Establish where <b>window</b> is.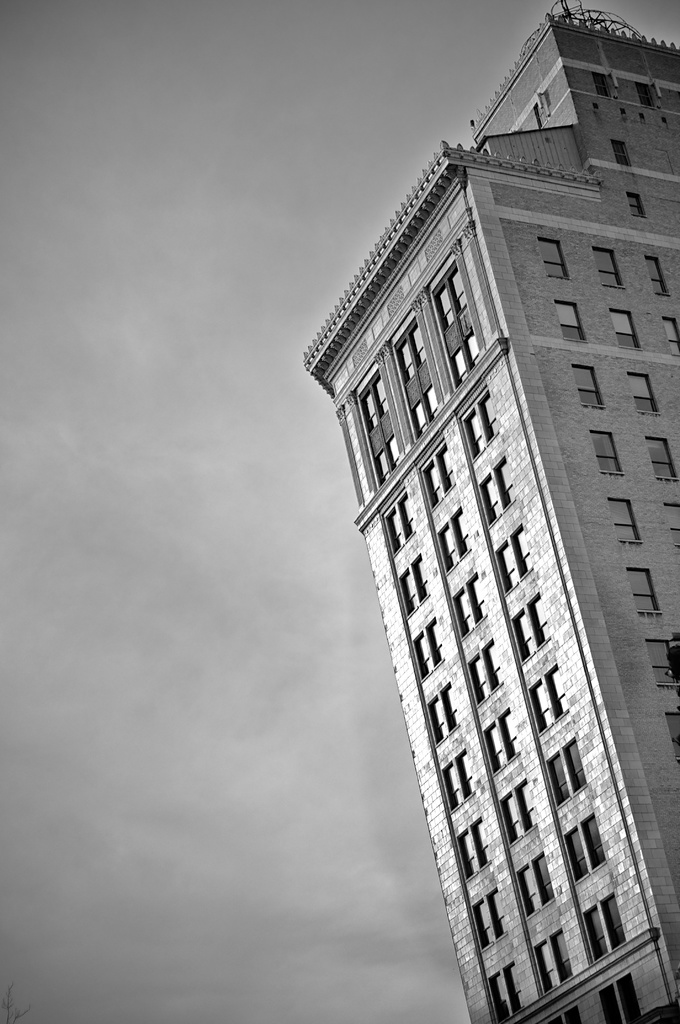
Established at x1=371, y1=448, x2=390, y2=488.
